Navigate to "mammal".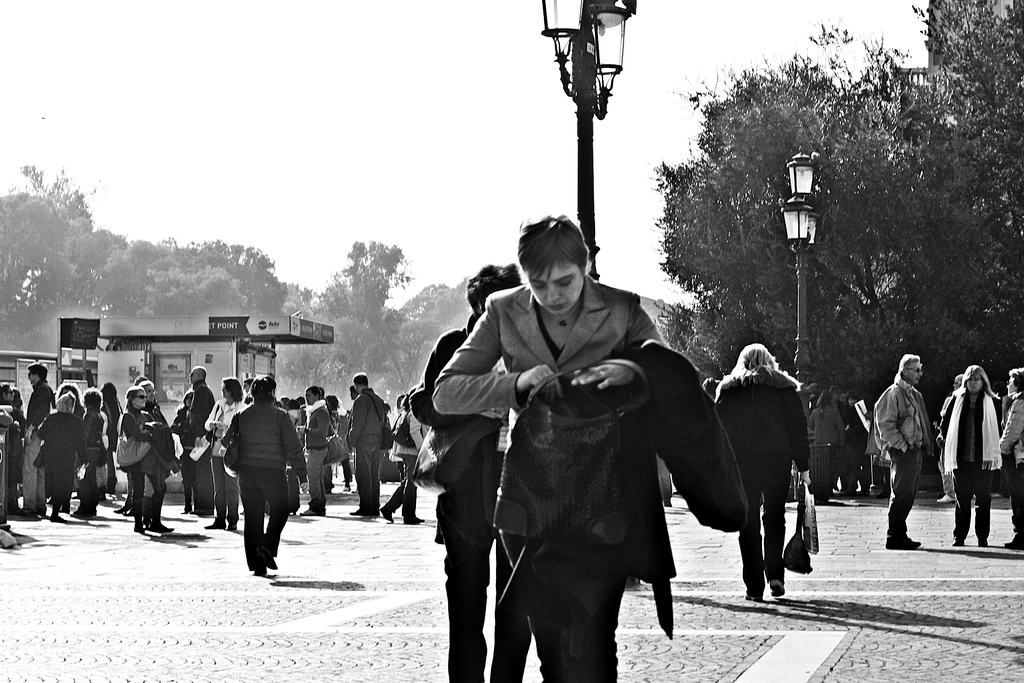
Navigation target: locate(287, 399, 303, 428).
